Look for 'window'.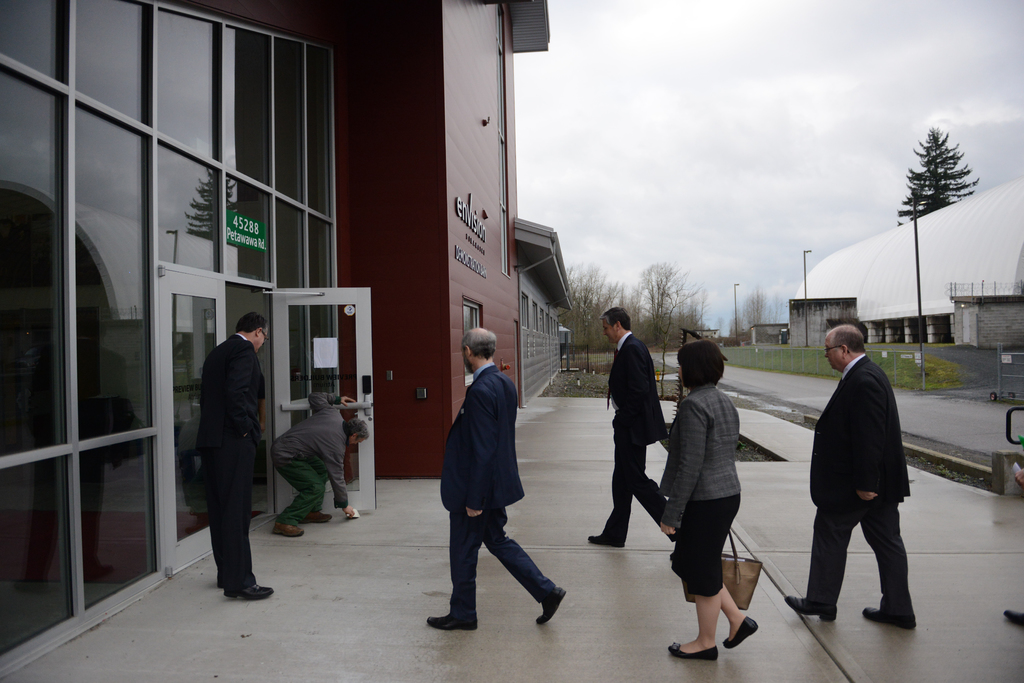
Found: bbox=(0, 75, 161, 652).
